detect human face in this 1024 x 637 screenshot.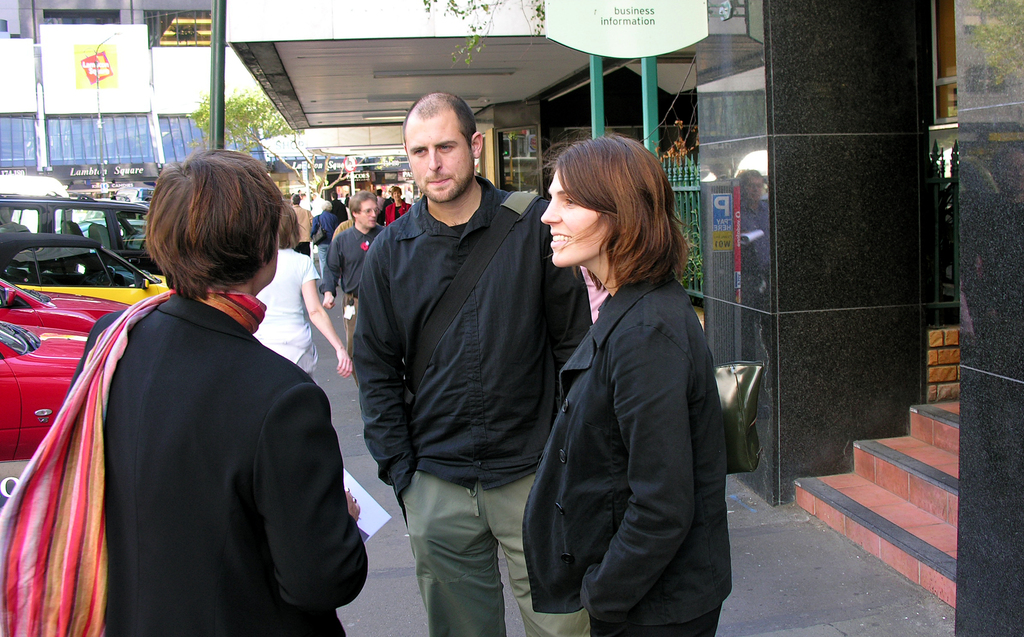
Detection: box(360, 198, 378, 229).
